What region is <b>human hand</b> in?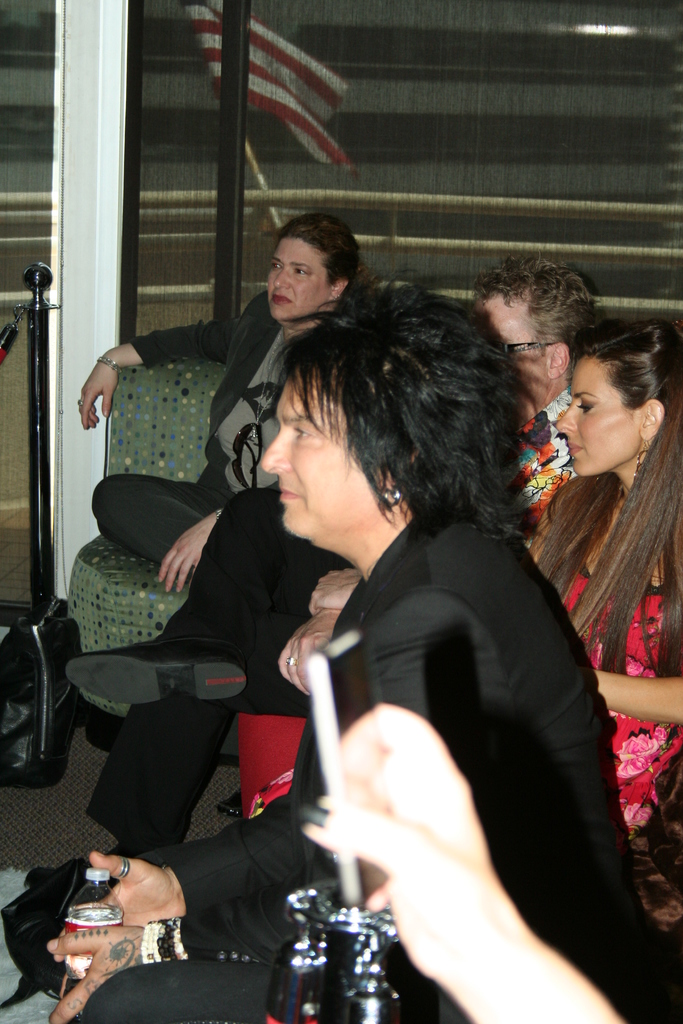
crop(76, 346, 126, 431).
